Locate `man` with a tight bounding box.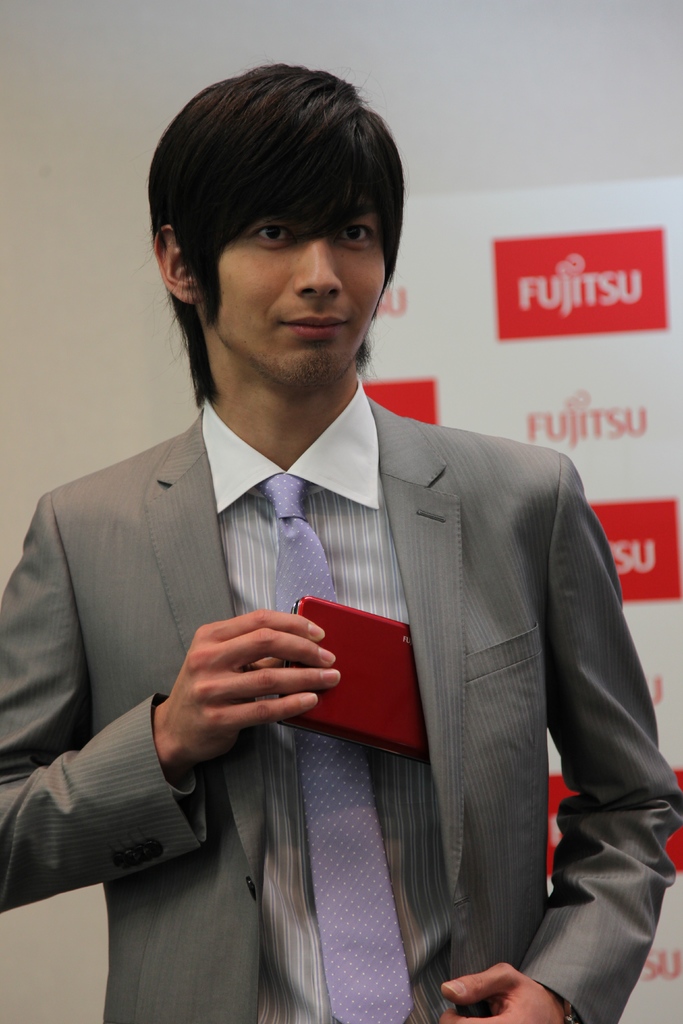
bbox=(35, 140, 639, 1020).
